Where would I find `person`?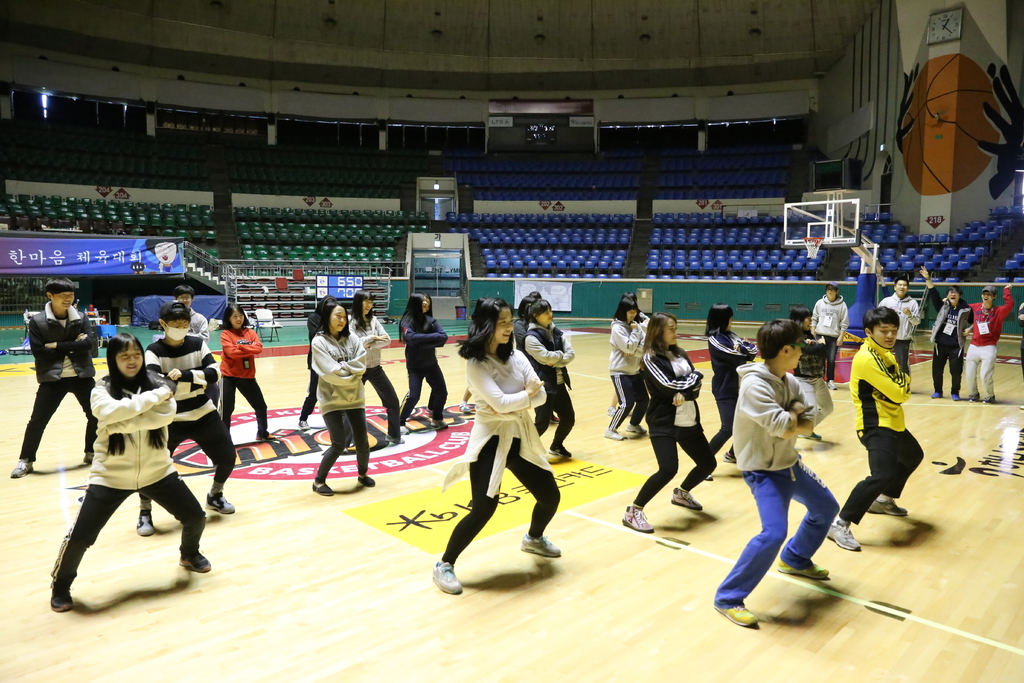
At (left=712, top=318, right=842, bottom=629).
